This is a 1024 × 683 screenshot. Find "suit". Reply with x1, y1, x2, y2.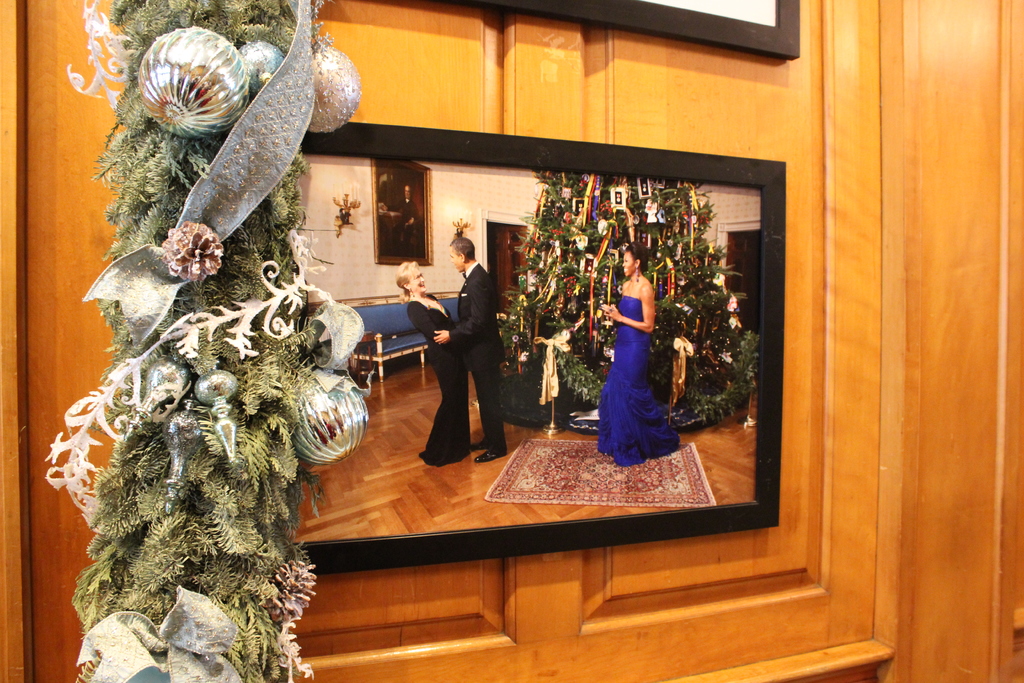
423, 250, 513, 459.
